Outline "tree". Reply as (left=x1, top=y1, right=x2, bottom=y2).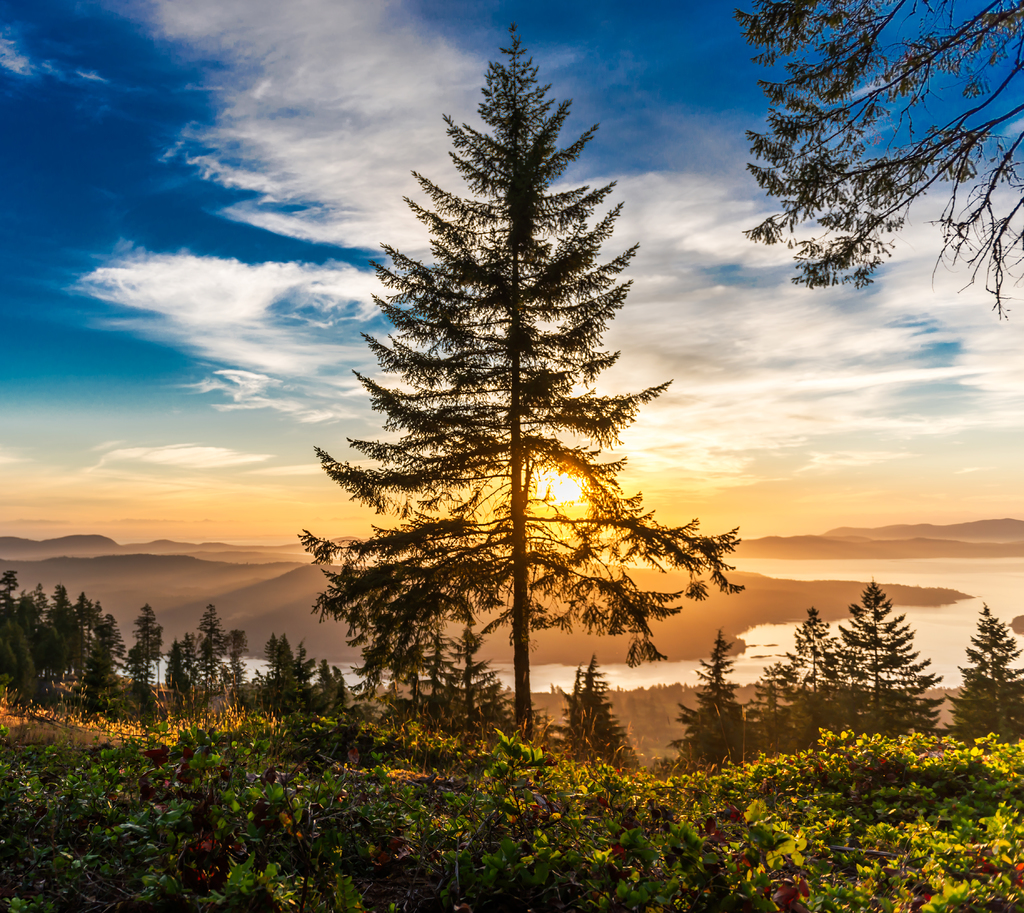
(left=77, top=589, right=113, bottom=714).
